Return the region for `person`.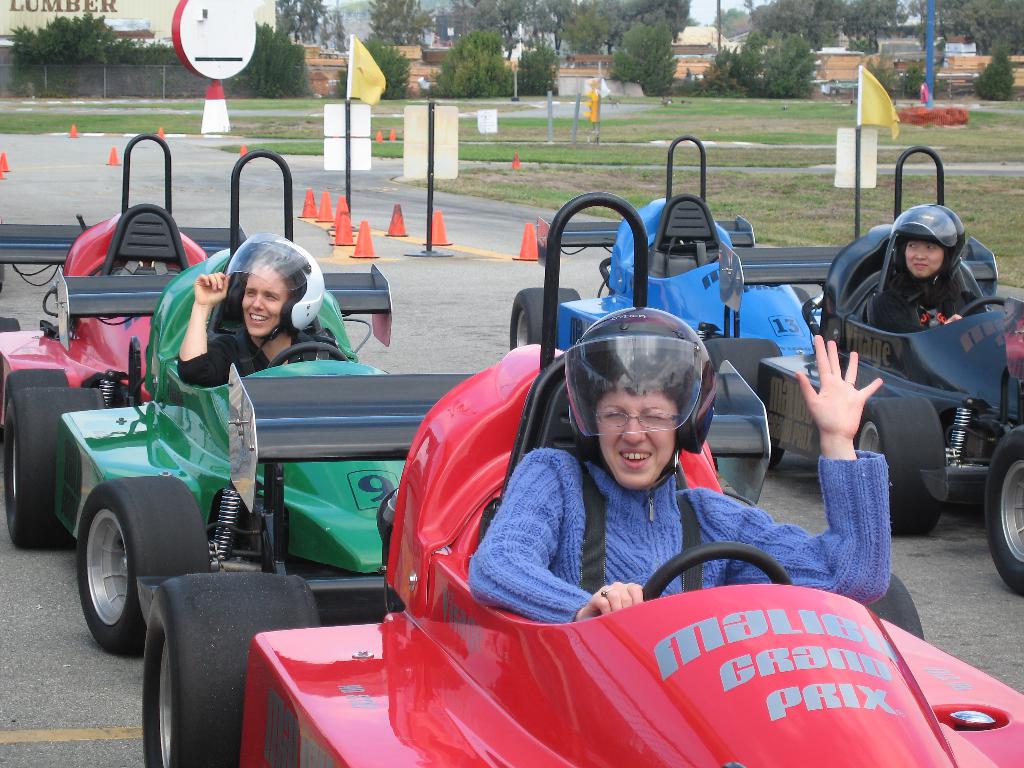
x1=852 y1=198 x2=988 y2=336.
